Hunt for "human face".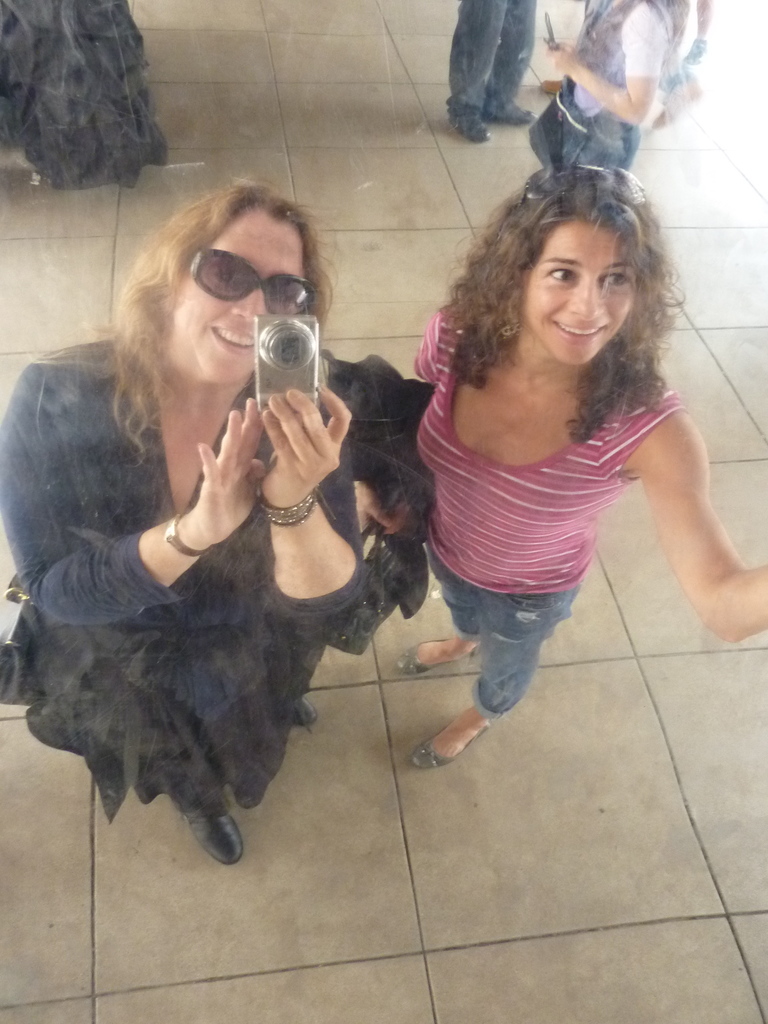
Hunted down at box(171, 200, 305, 380).
